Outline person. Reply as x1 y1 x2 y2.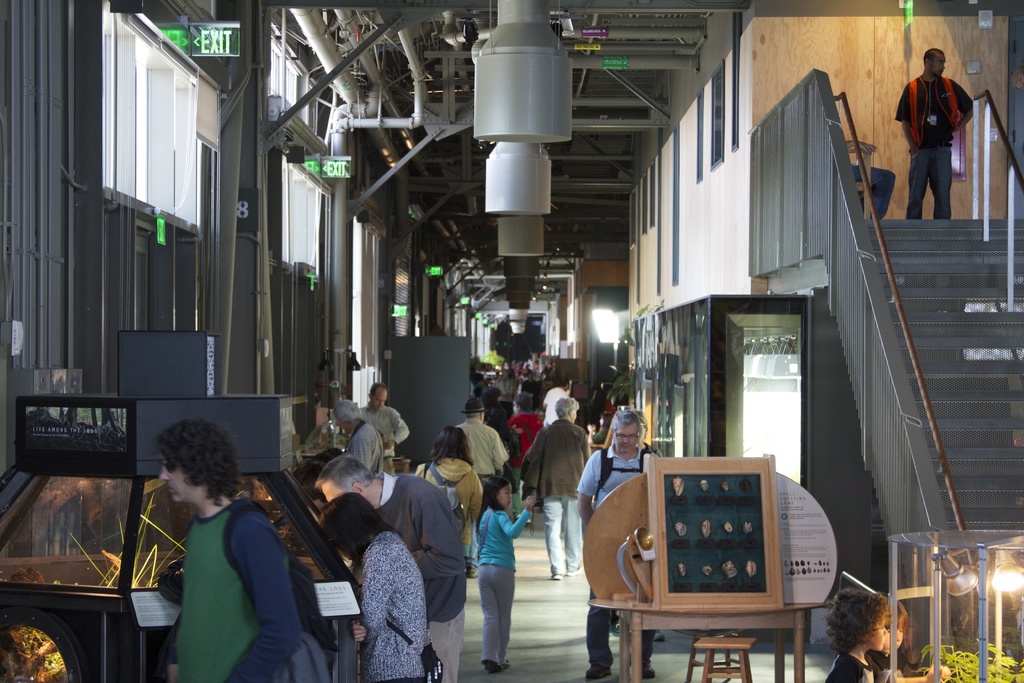
577 404 662 682.
